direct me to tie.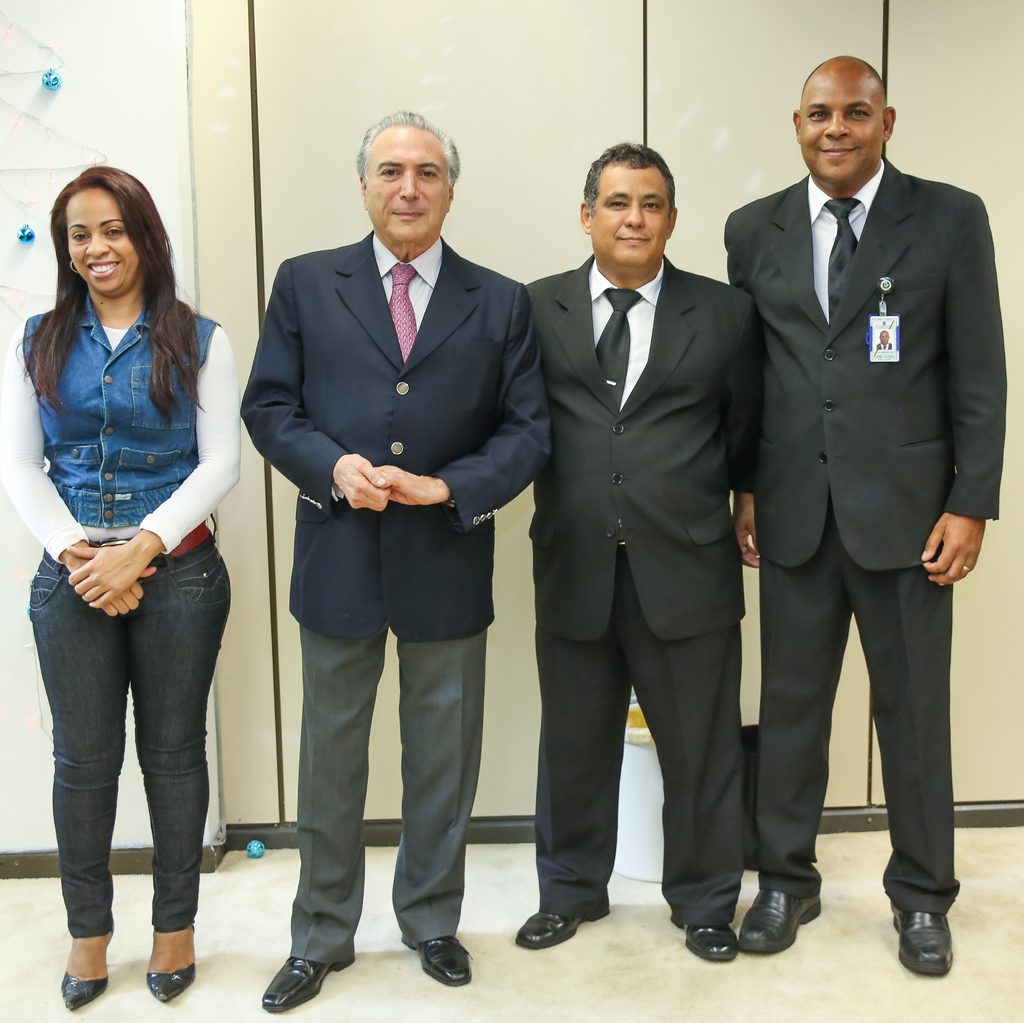
Direction: <bbox>822, 195, 861, 325</bbox>.
